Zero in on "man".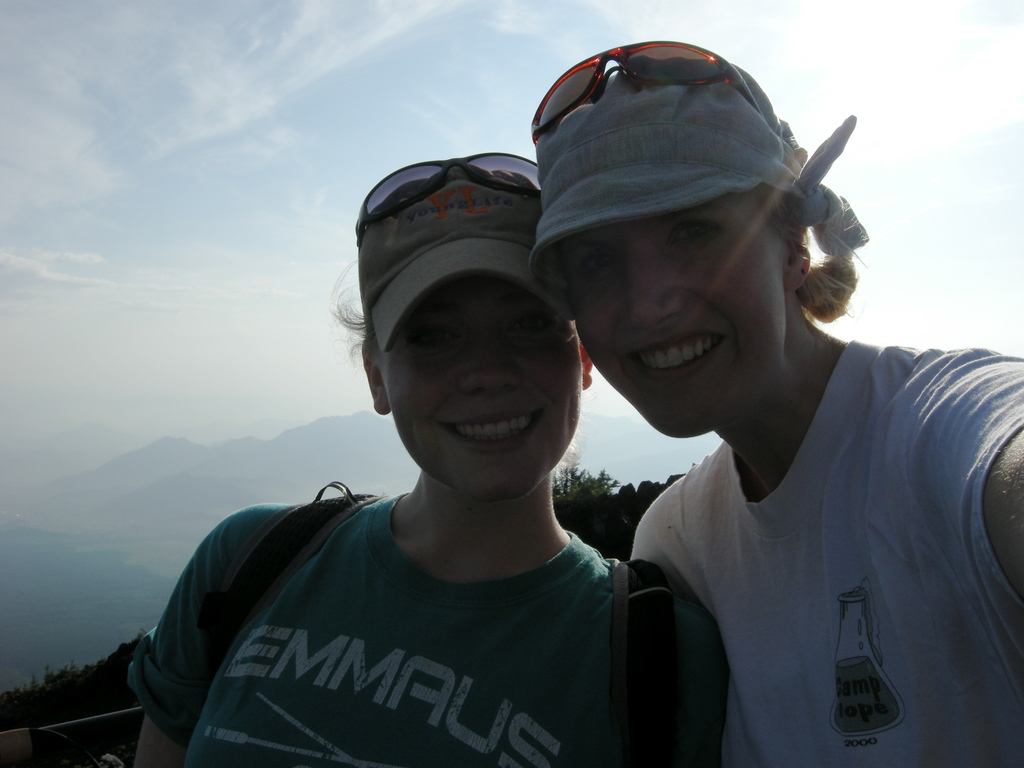
Zeroed in: <region>526, 40, 1023, 767</region>.
